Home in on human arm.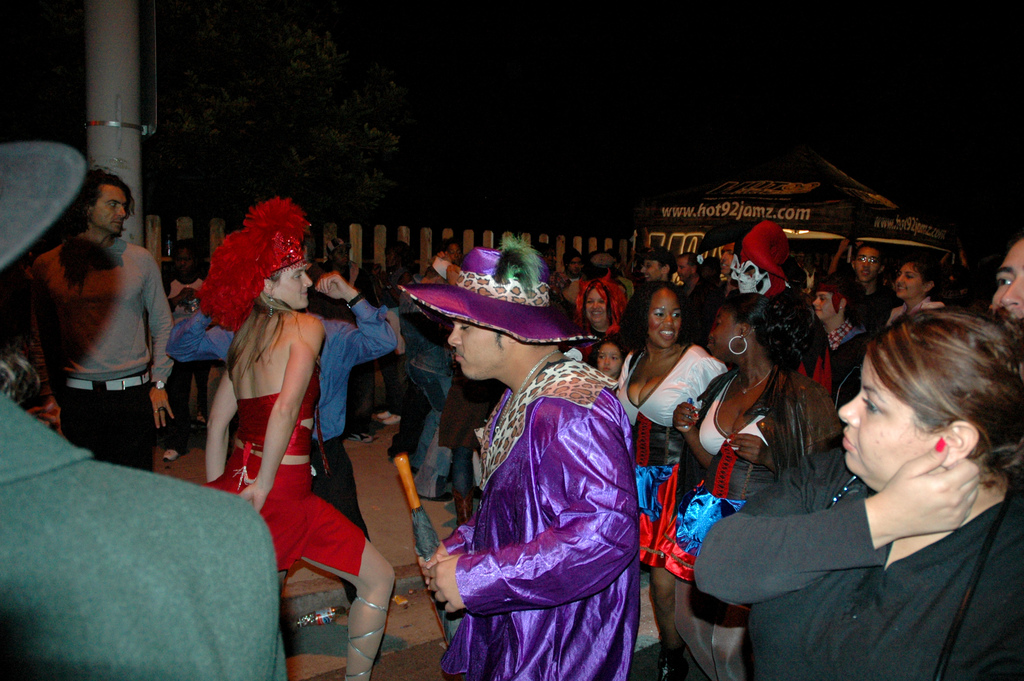
Homed in at bbox=(420, 417, 640, 612).
